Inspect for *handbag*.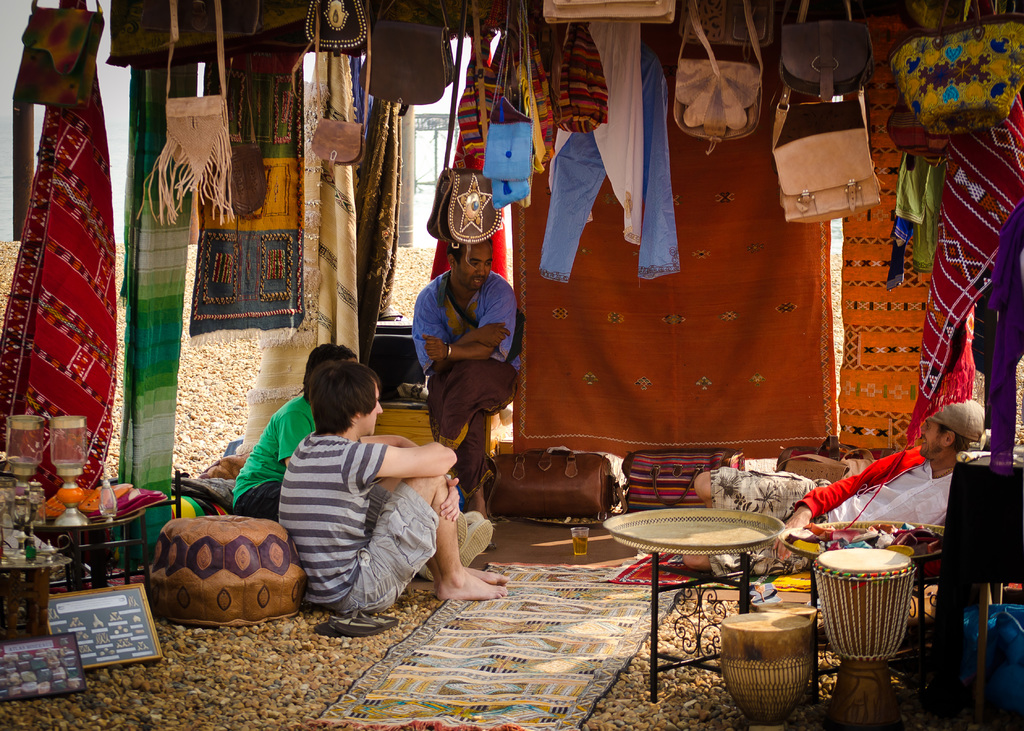
Inspection: [x1=779, y1=0, x2=871, y2=95].
